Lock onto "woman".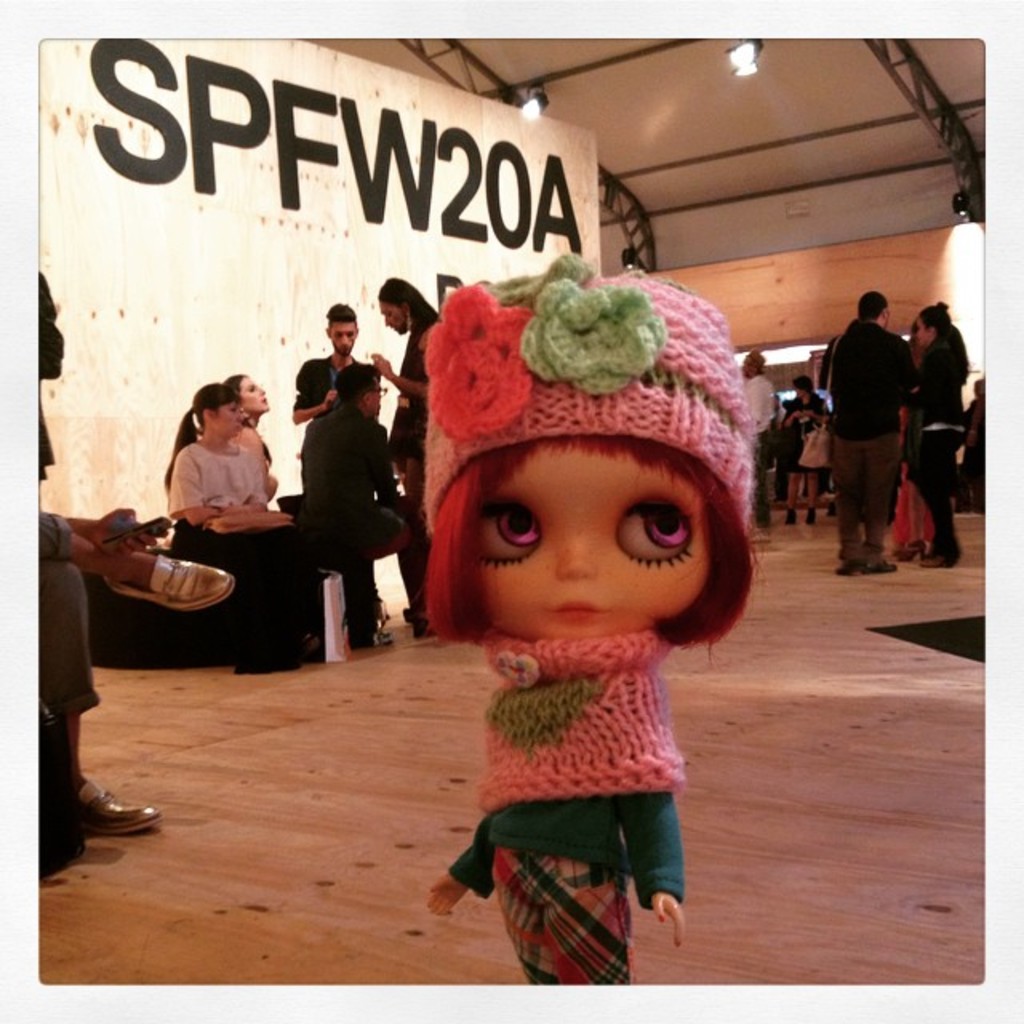
Locked: 379:278:451:618.
